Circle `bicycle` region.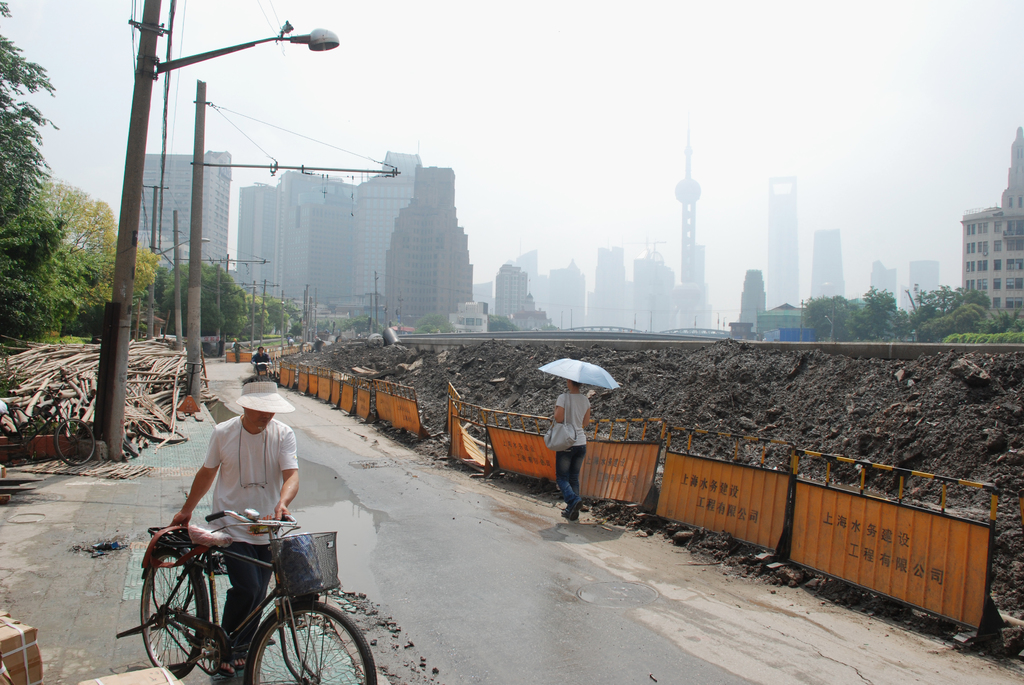
Region: crop(110, 510, 351, 684).
